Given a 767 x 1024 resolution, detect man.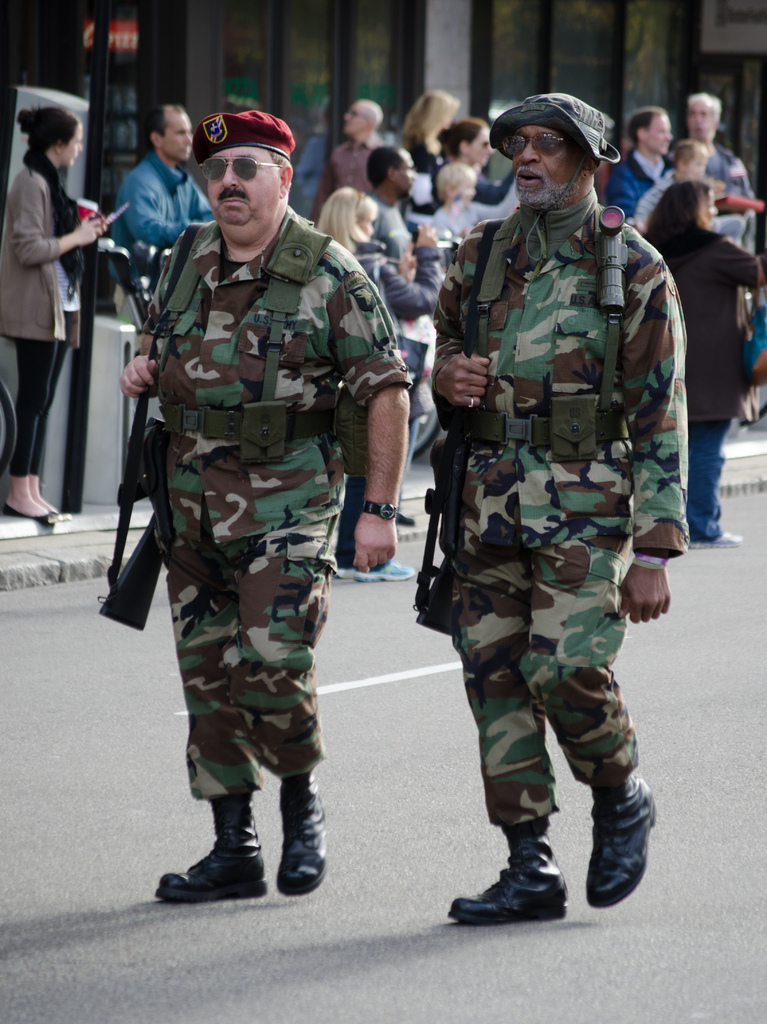
l=119, t=99, r=215, b=250.
